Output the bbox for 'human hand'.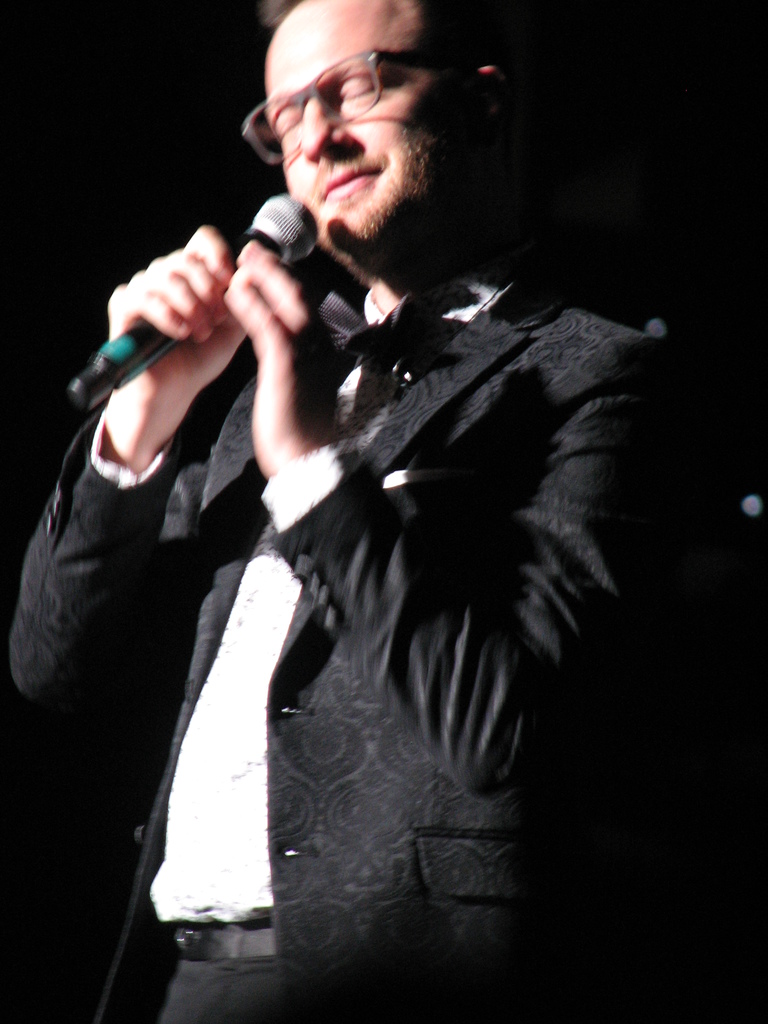
region(77, 234, 301, 412).
